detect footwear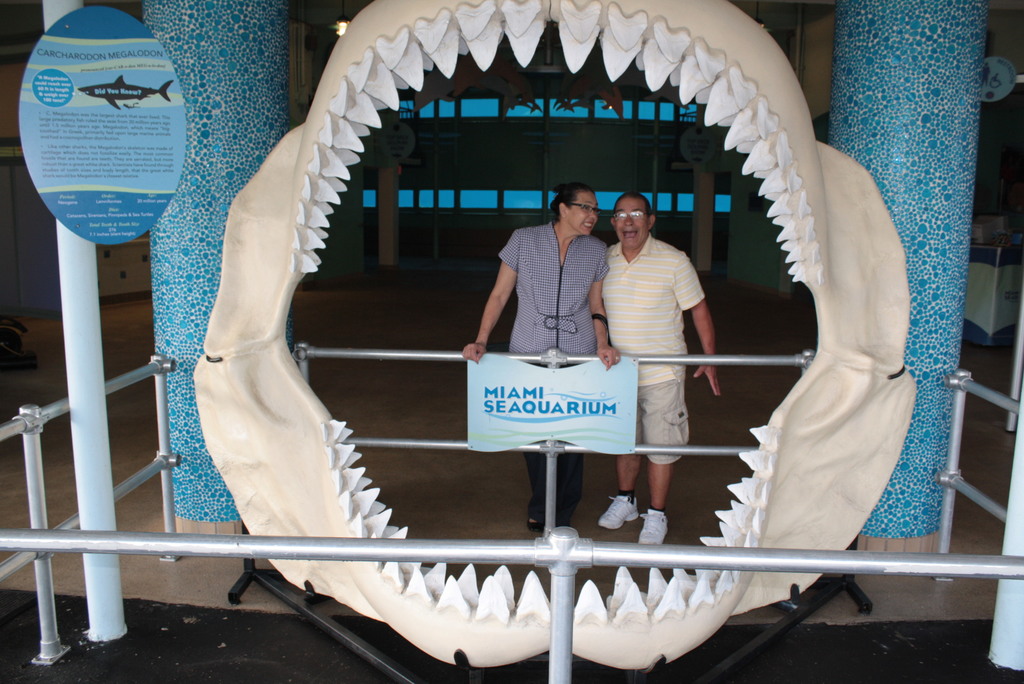
bbox(528, 514, 543, 532)
